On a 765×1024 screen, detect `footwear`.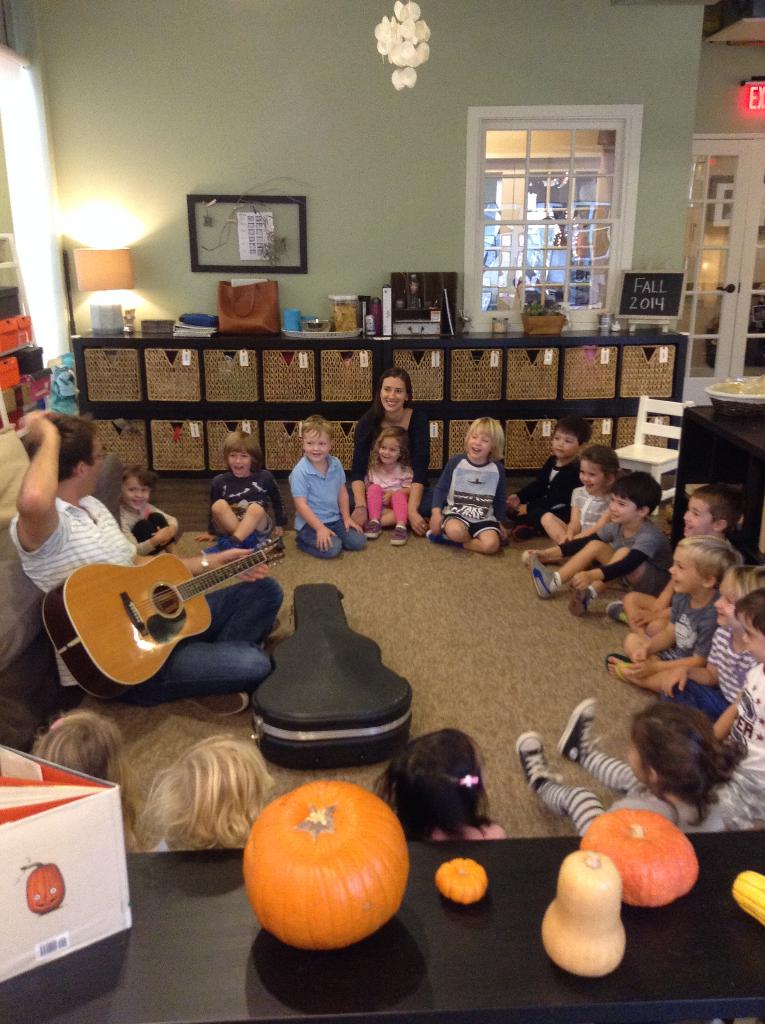
(left=391, top=525, right=417, bottom=550).
